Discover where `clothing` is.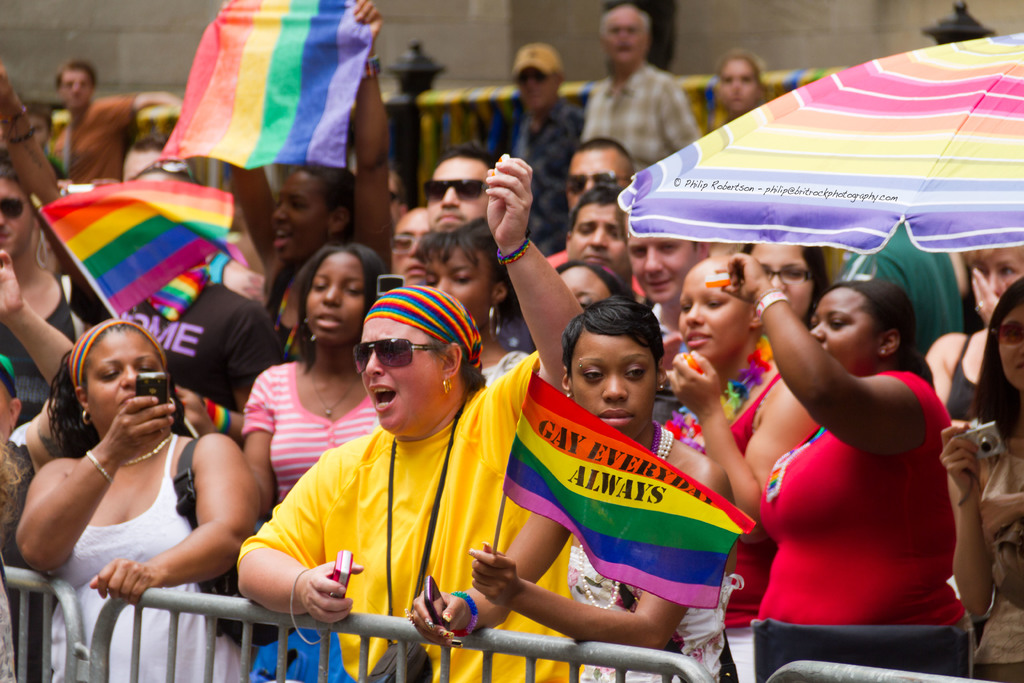
Discovered at l=0, t=546, r=19, b=682.
